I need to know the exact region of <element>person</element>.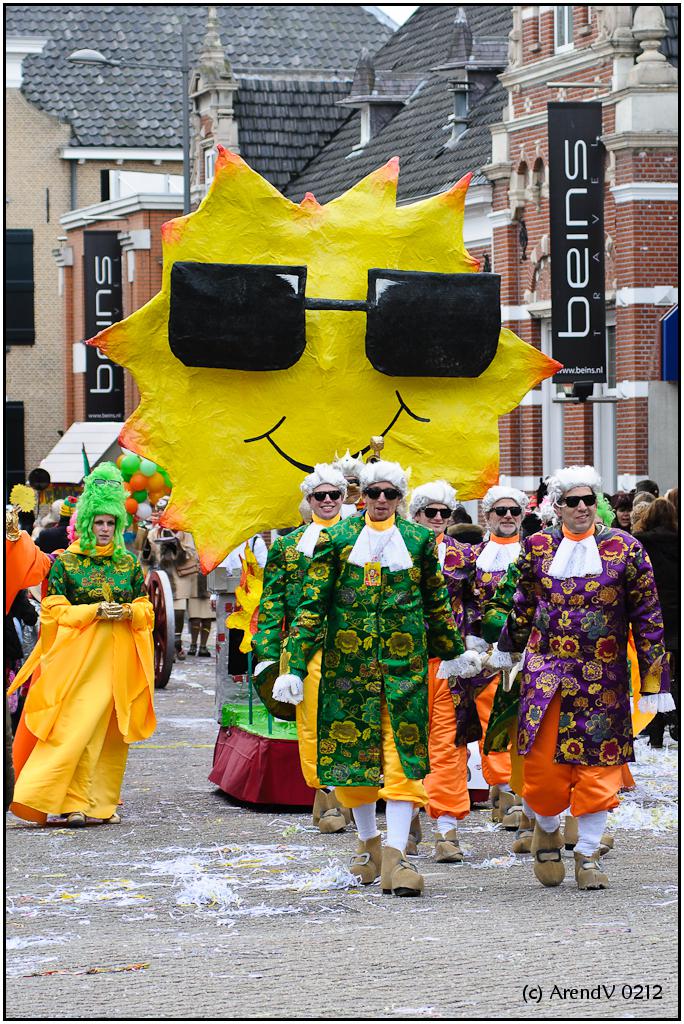
Region: locate(273, 457, 471, 897).
